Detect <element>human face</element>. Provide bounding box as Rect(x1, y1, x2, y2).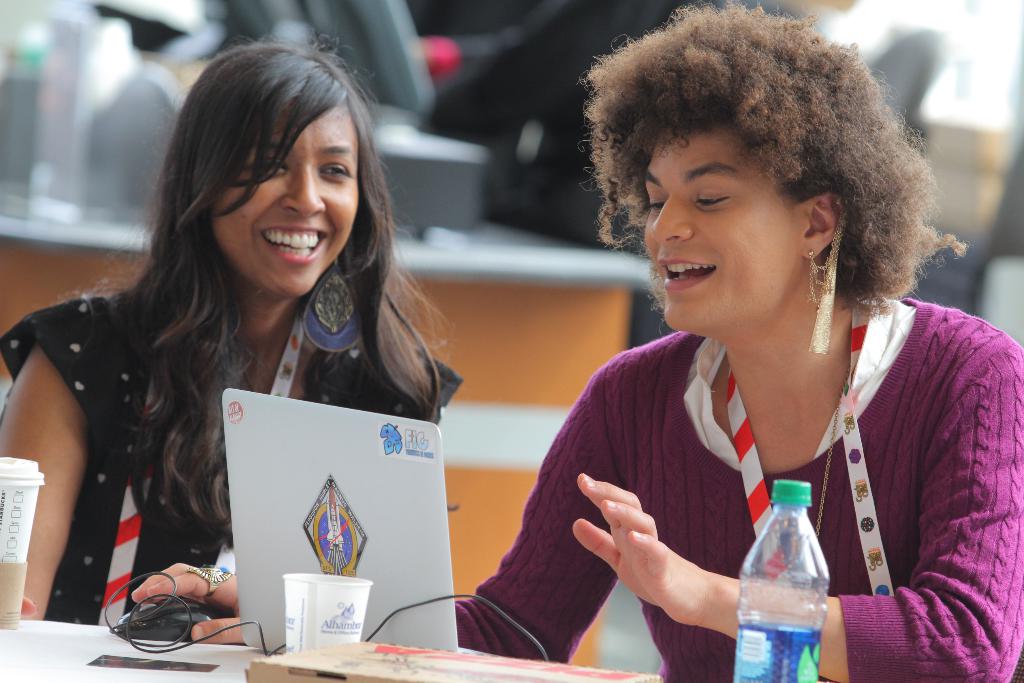
Rect(644, 112, 799, 328).
